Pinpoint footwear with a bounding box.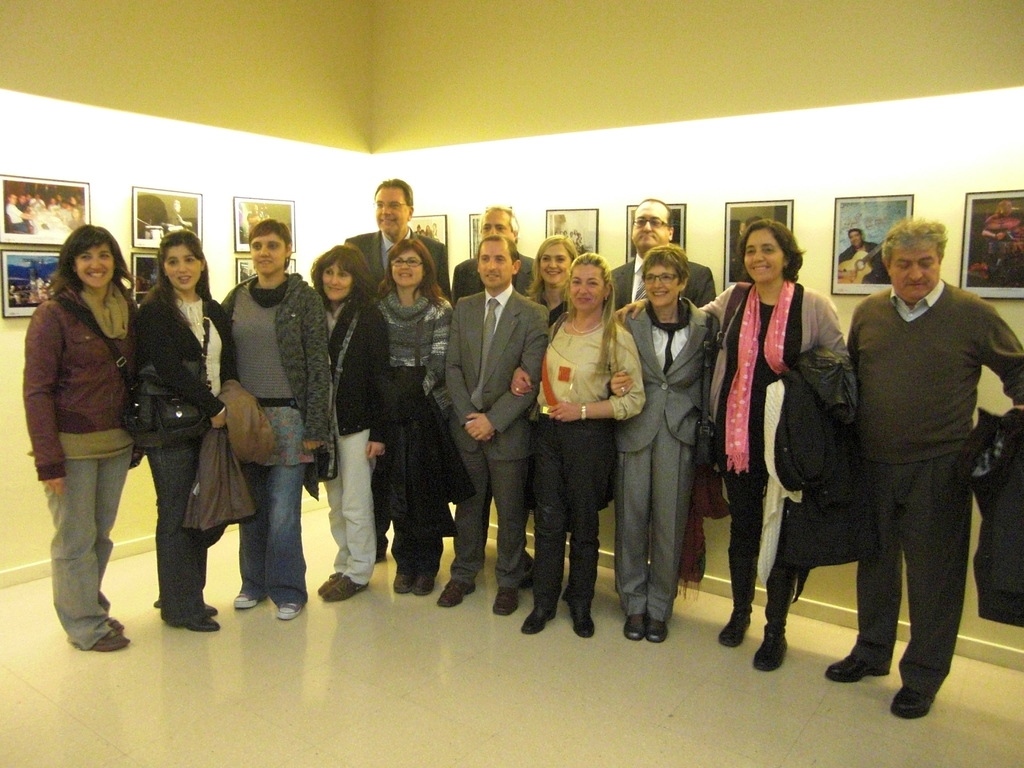
491,588,520,618.
